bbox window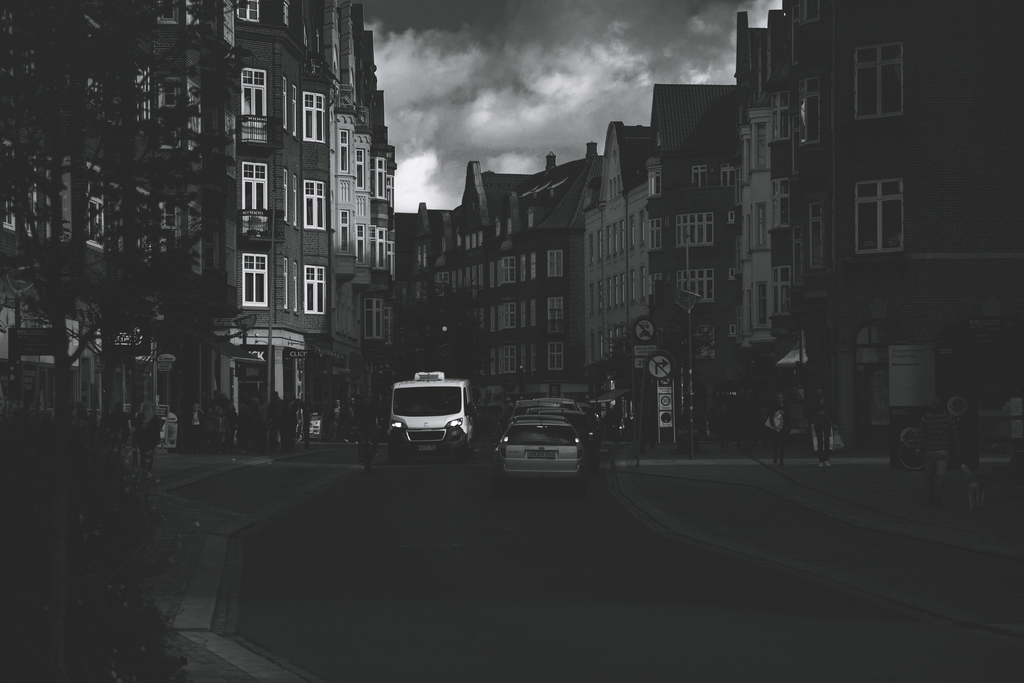
locate(548, 297, 564, 334)
